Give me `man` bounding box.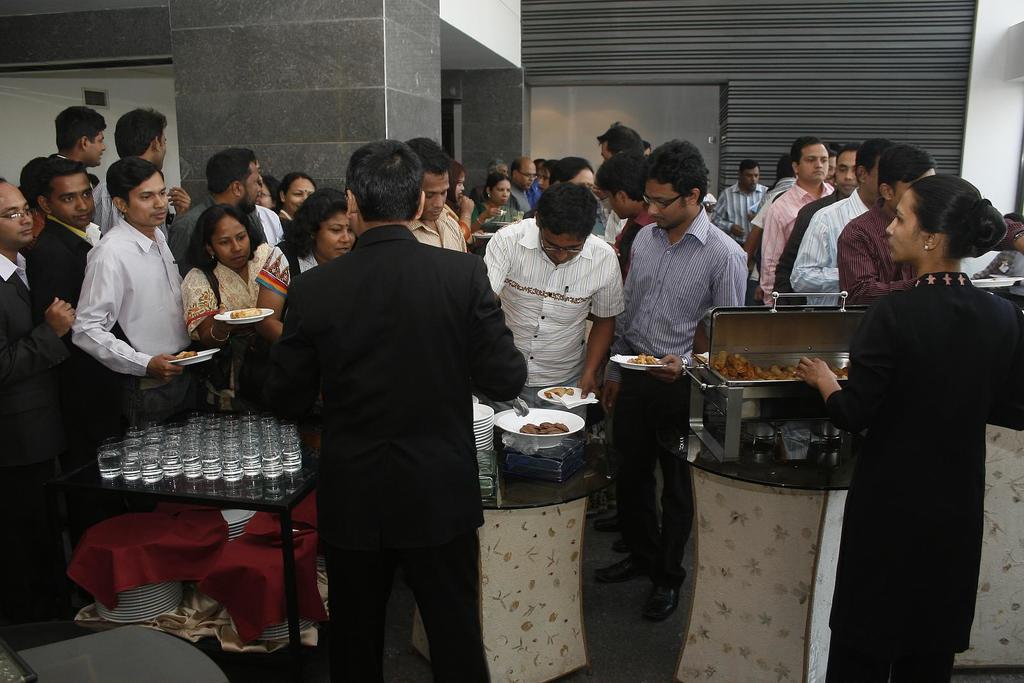
589:140:753:613.
